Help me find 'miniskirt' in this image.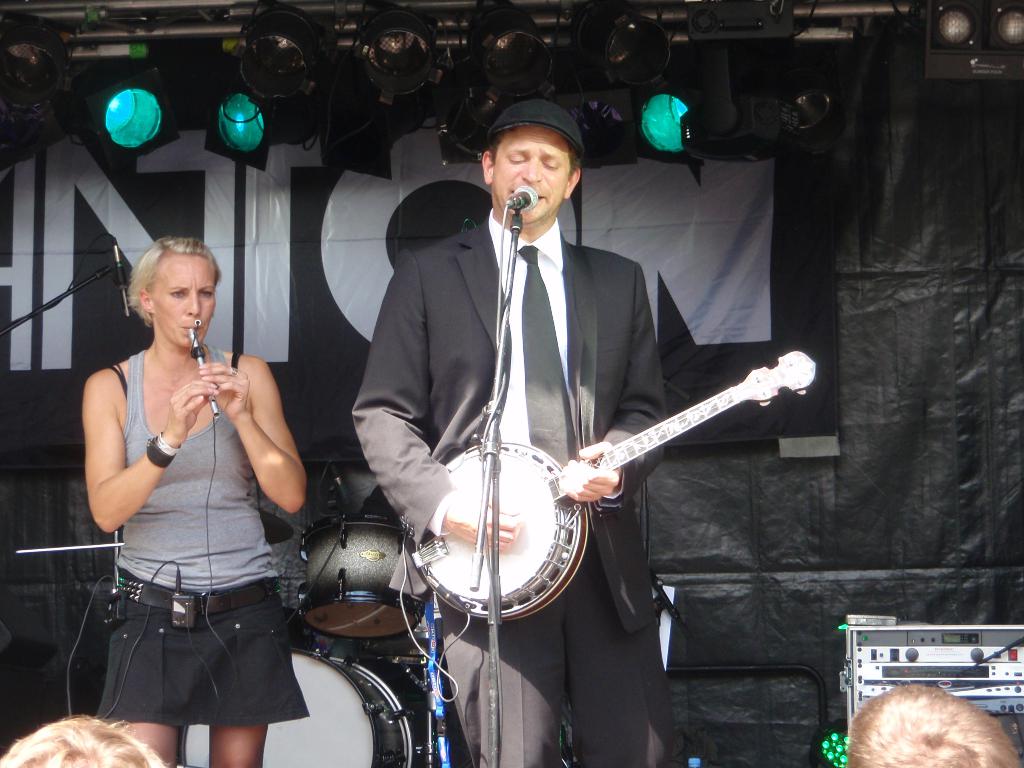
Found it: 91/569/309/725.
